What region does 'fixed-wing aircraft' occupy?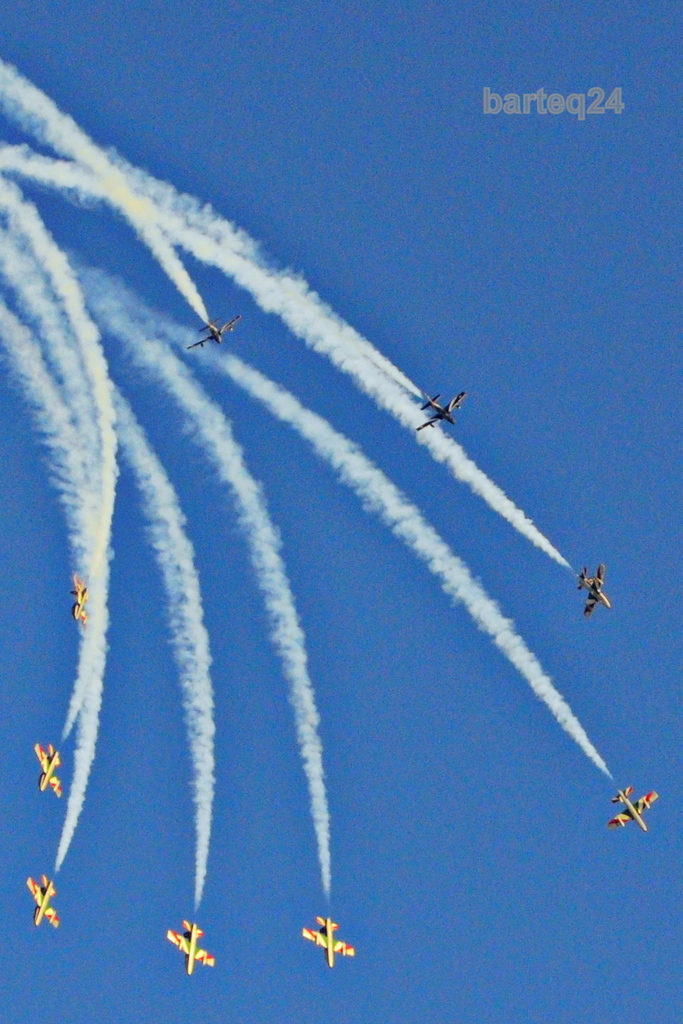
414/385/469/431.
